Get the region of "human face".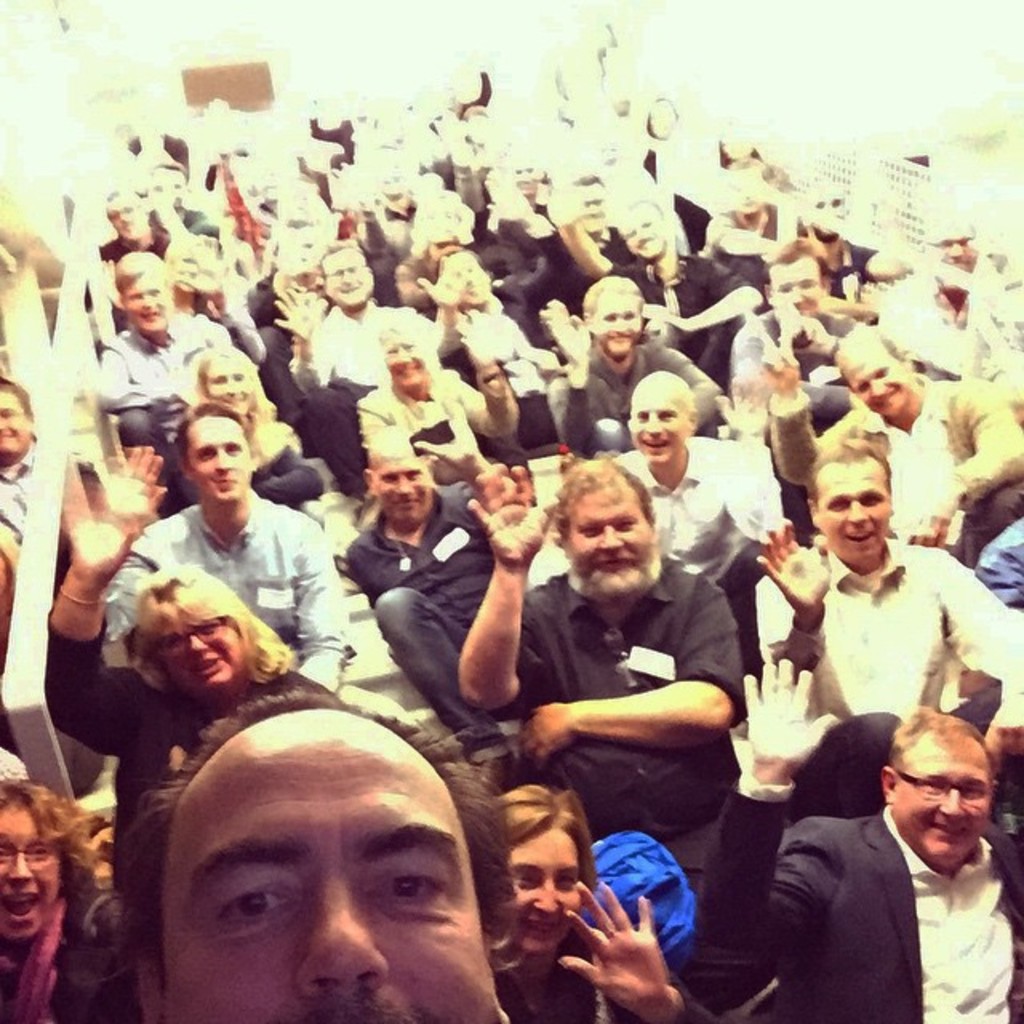
select_region(0, 813, 58, 936).
